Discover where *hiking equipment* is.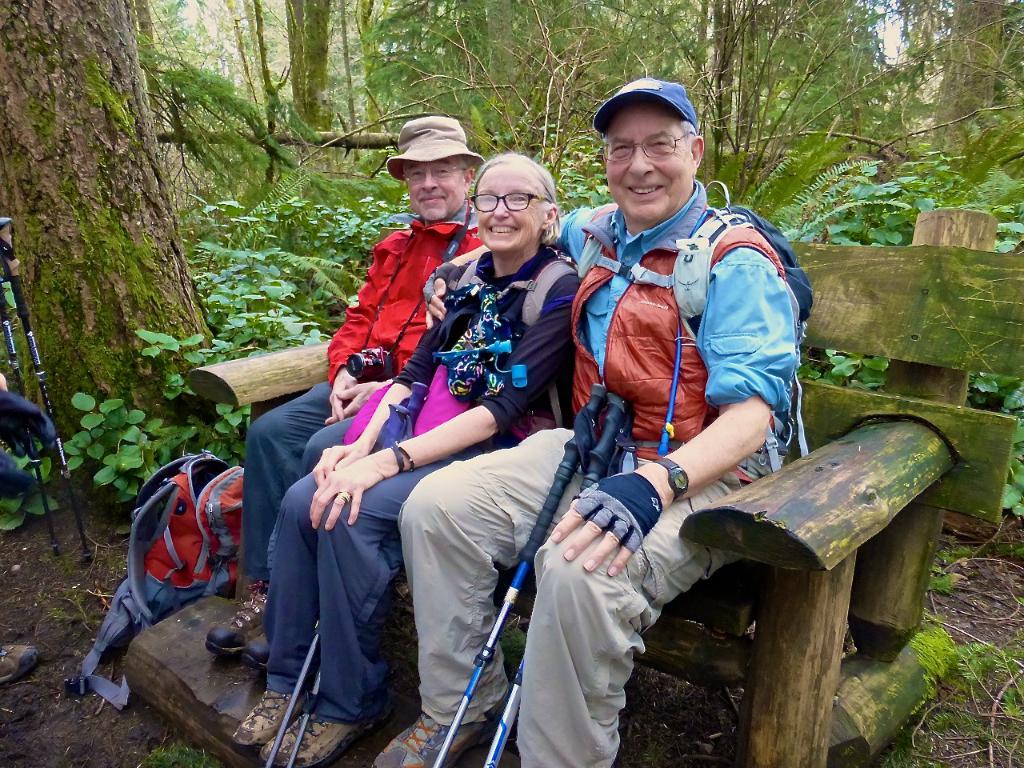
Discovered at detection(451, 257, 578, 429).
